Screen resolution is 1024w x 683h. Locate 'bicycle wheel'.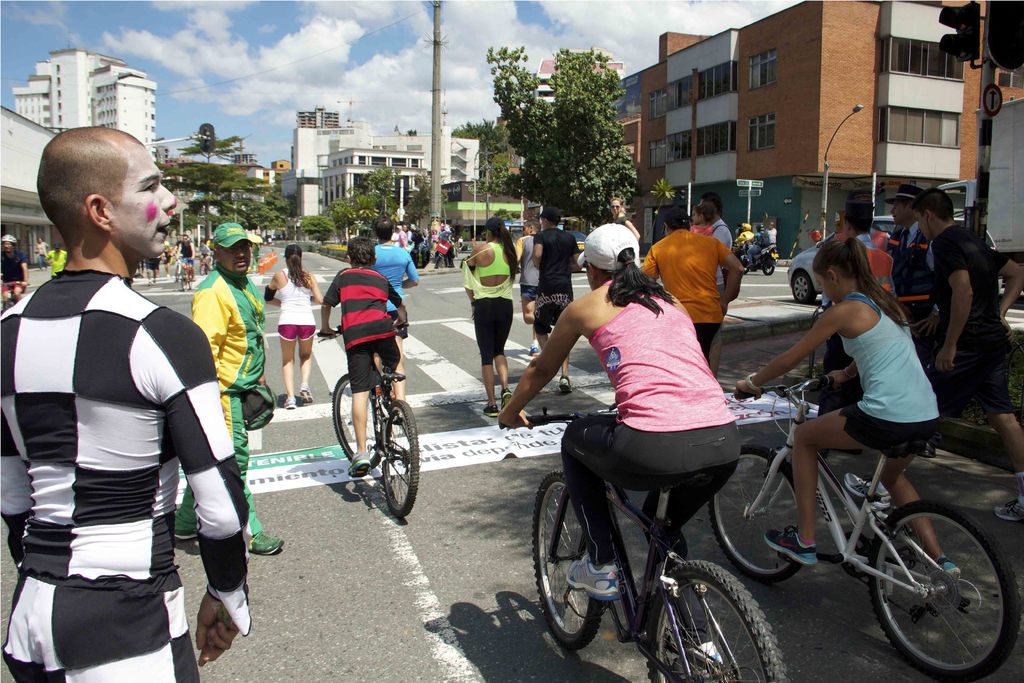
box(704, 441, 813, 583).
